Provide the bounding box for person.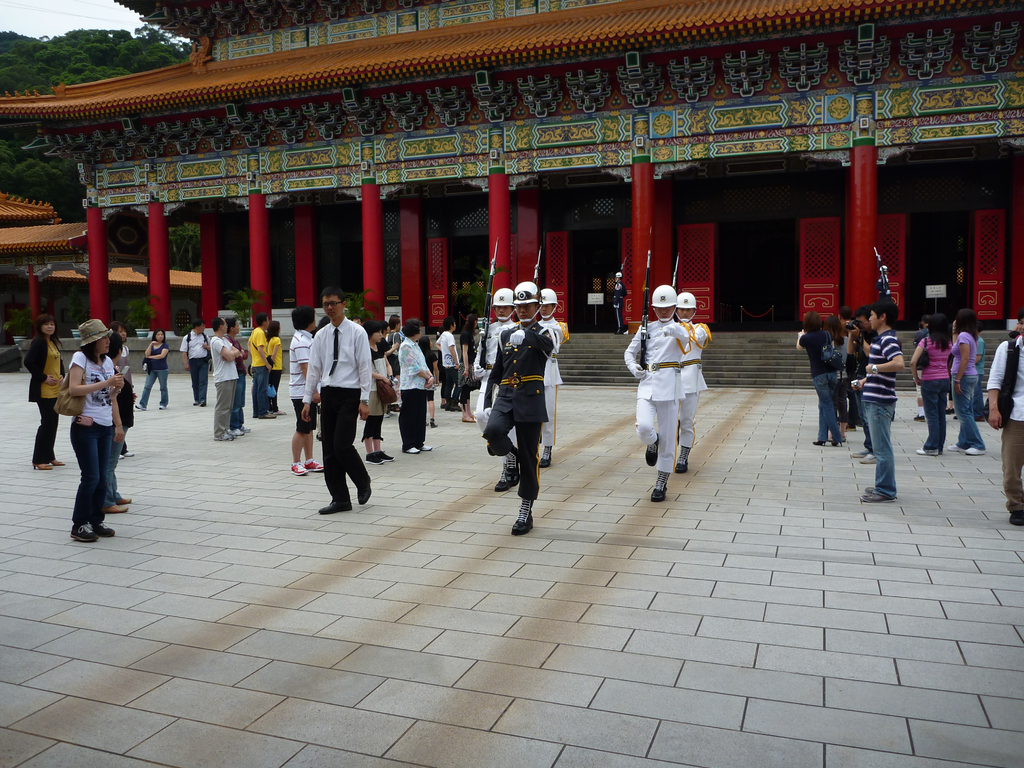
box(18, 314, 74, 463).
